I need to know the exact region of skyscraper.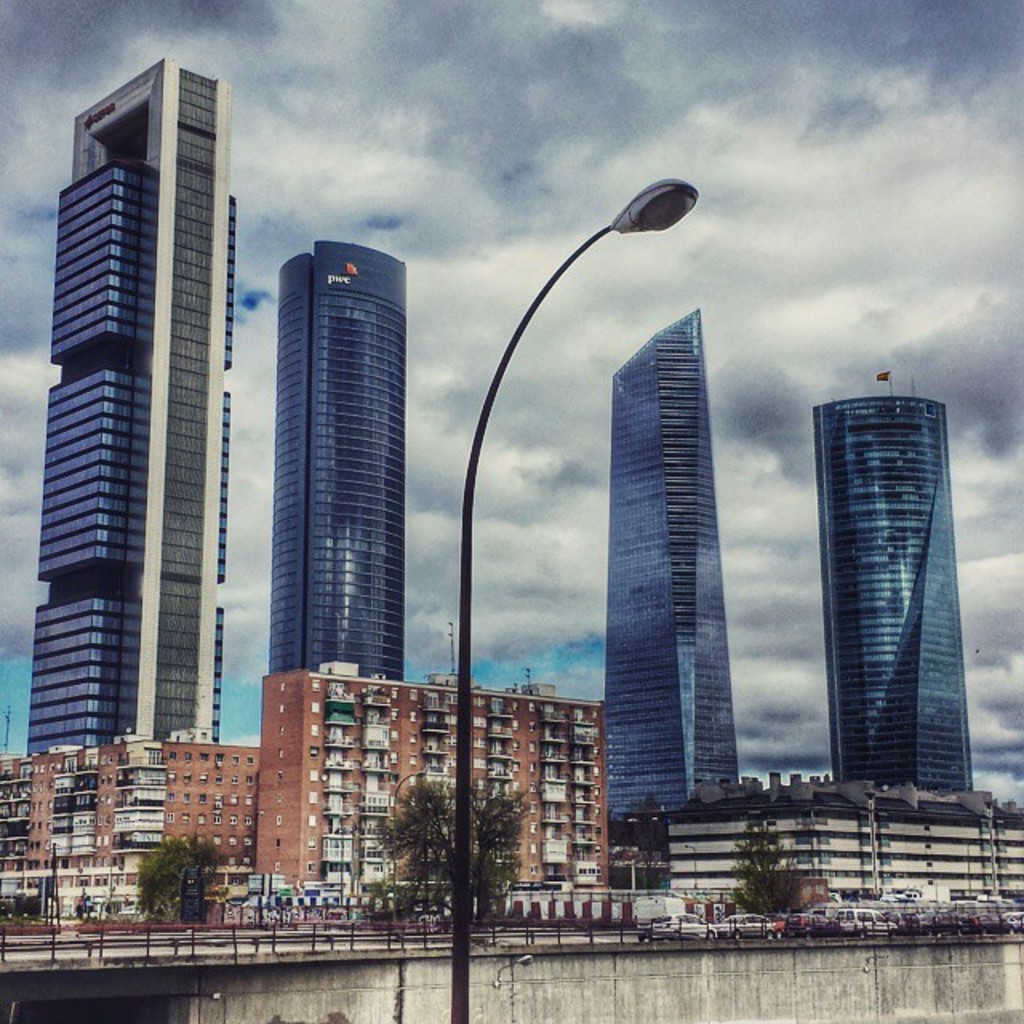
Region: <bbox>30, 56, 240, 758</bbox>.
